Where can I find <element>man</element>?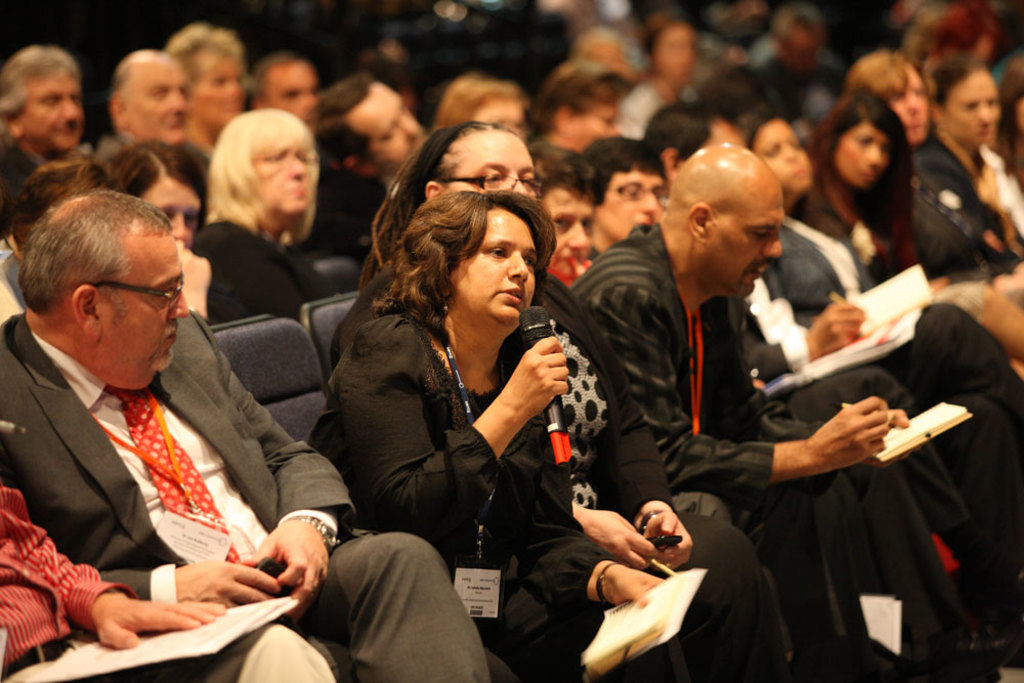
You can find it at <region>748, 0, 845, 70</region>.
